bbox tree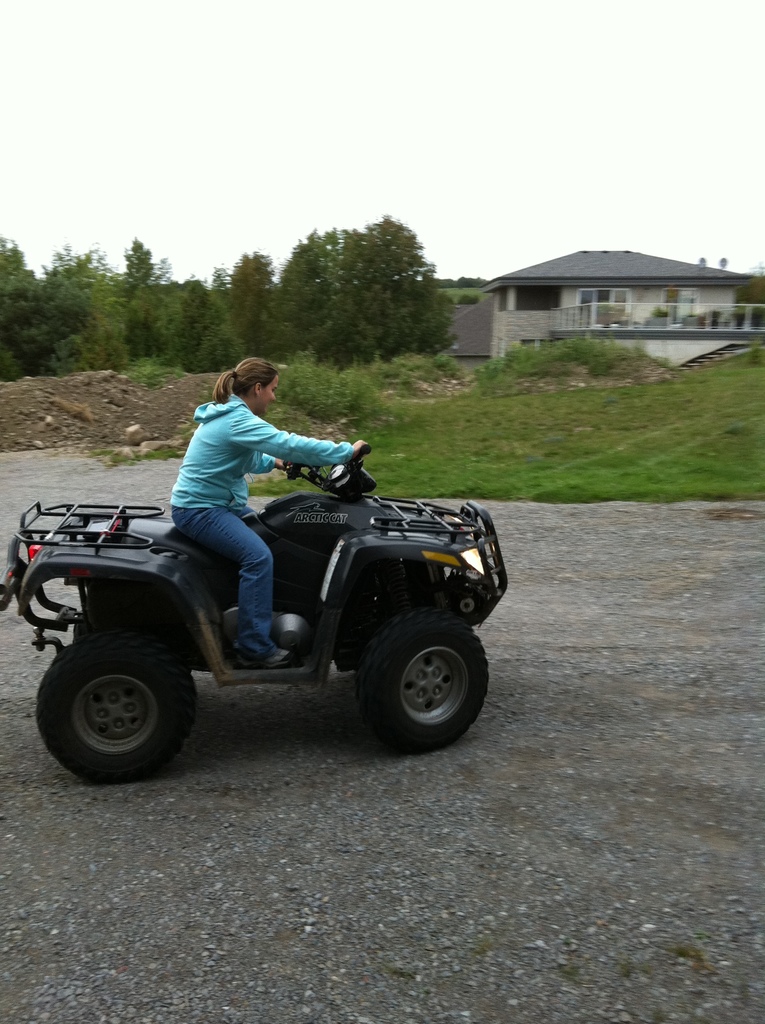
l=249, t=215, r=474, b=346
